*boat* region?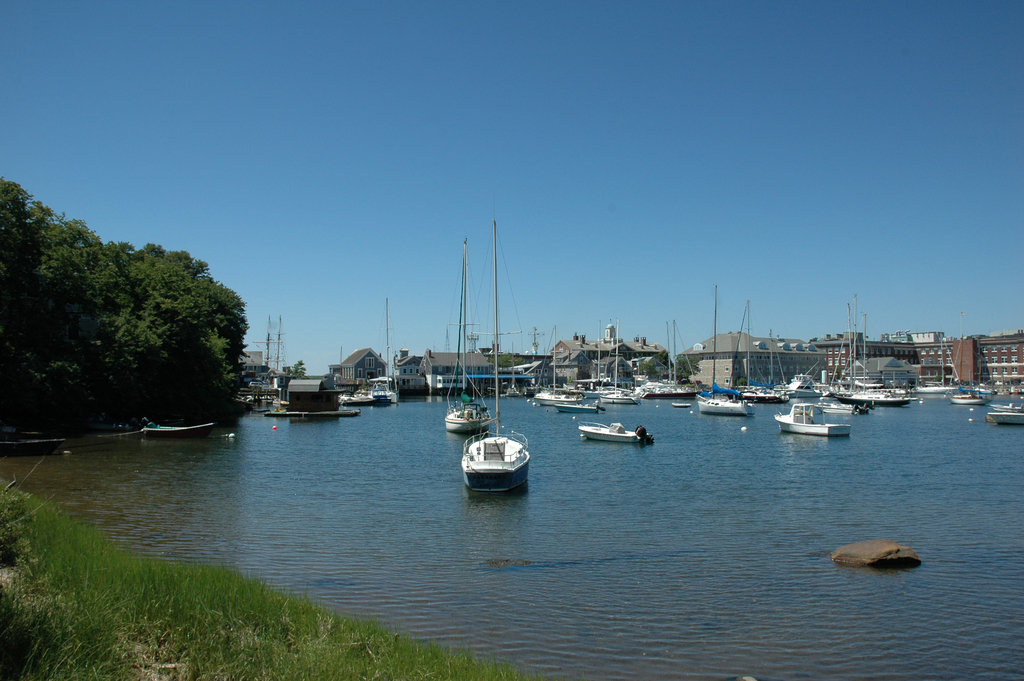
x1=774 y1=341 x2=794 y2=404
